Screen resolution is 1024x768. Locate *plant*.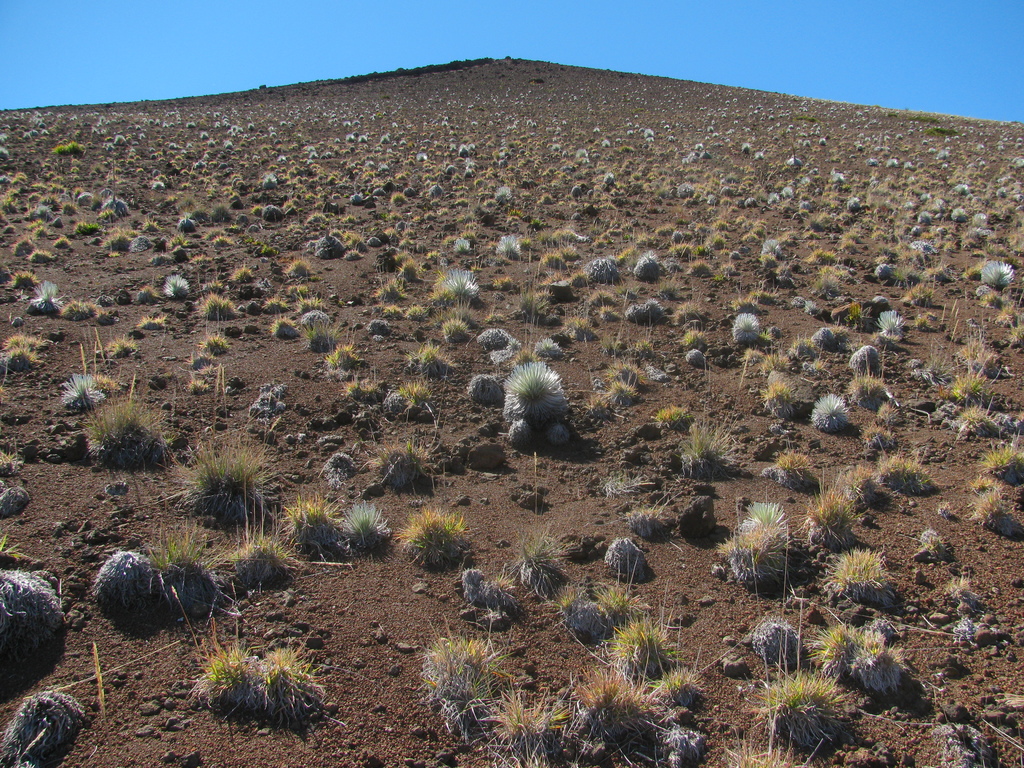
locate(824, 547, 890, 588).
